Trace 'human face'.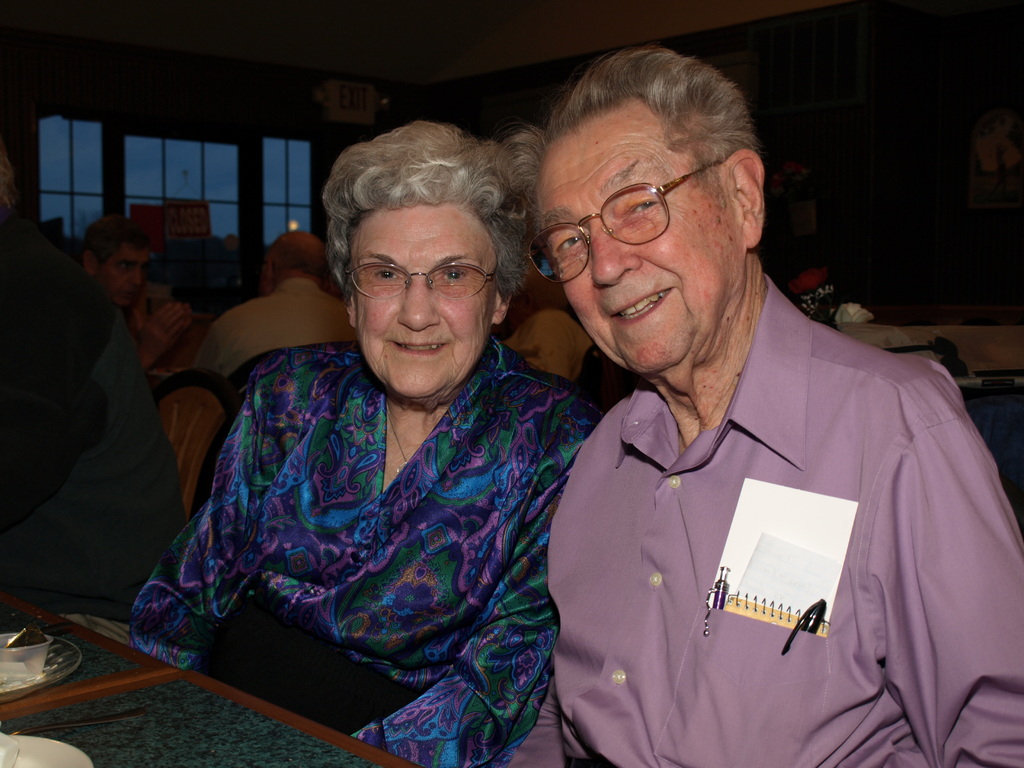
Traced to <box>538,114,739,374</box>.
